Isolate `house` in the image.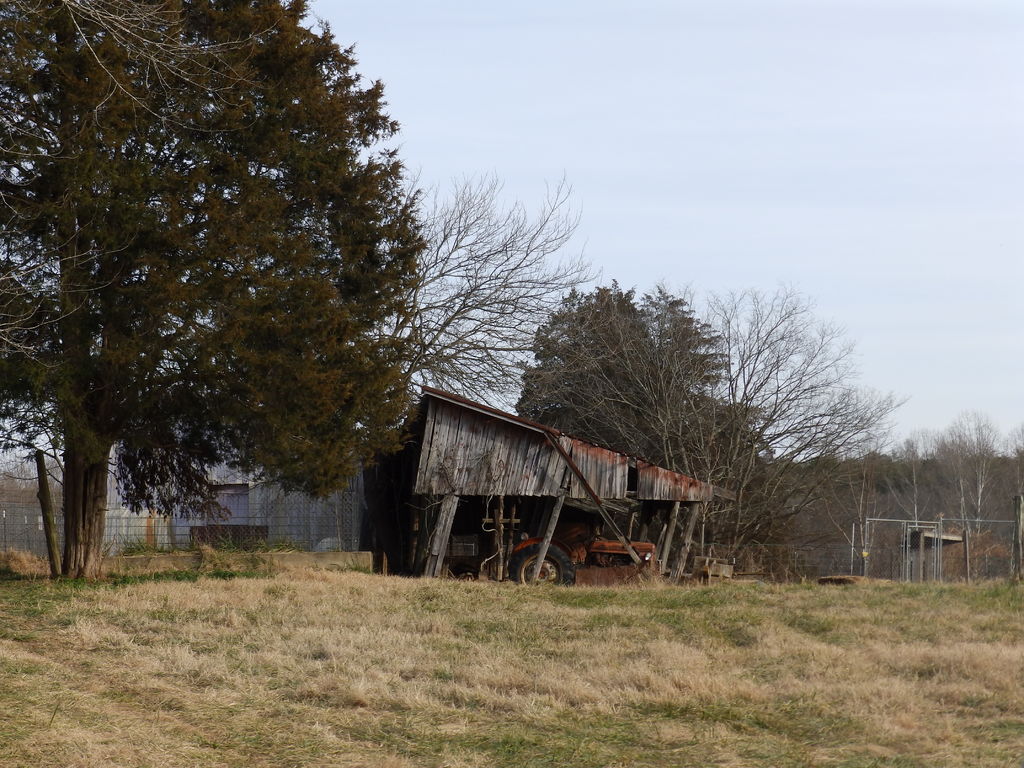
Isolated region: rect(118, 372, 359, 564).
